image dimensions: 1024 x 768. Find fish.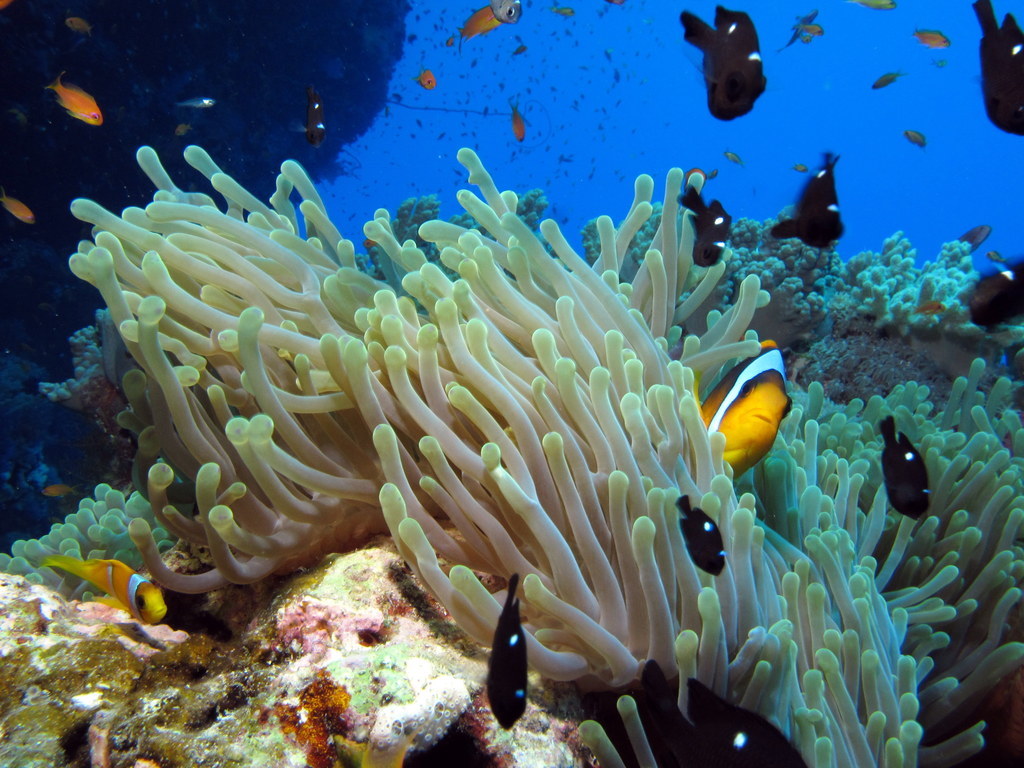
(x1=634, y1=650, x2=808, y2=767).
